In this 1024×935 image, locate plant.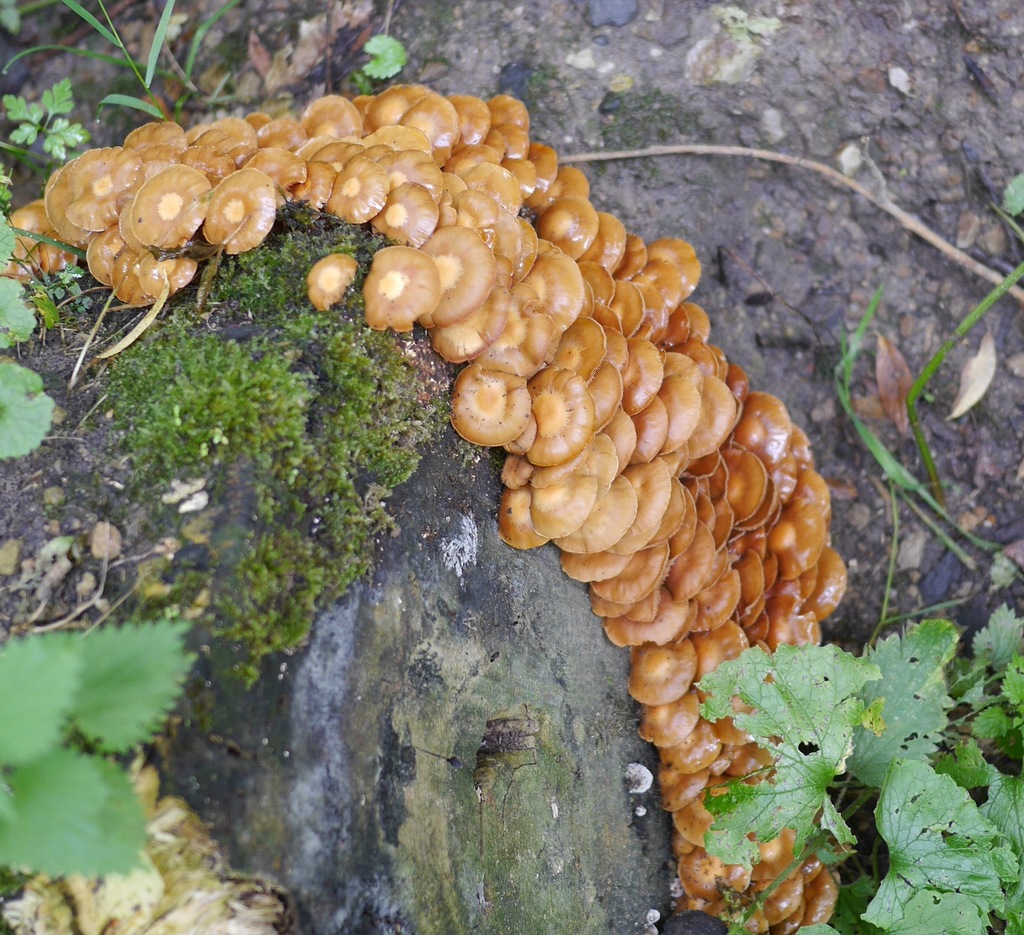
Bounding box: 7/204/60/470.
